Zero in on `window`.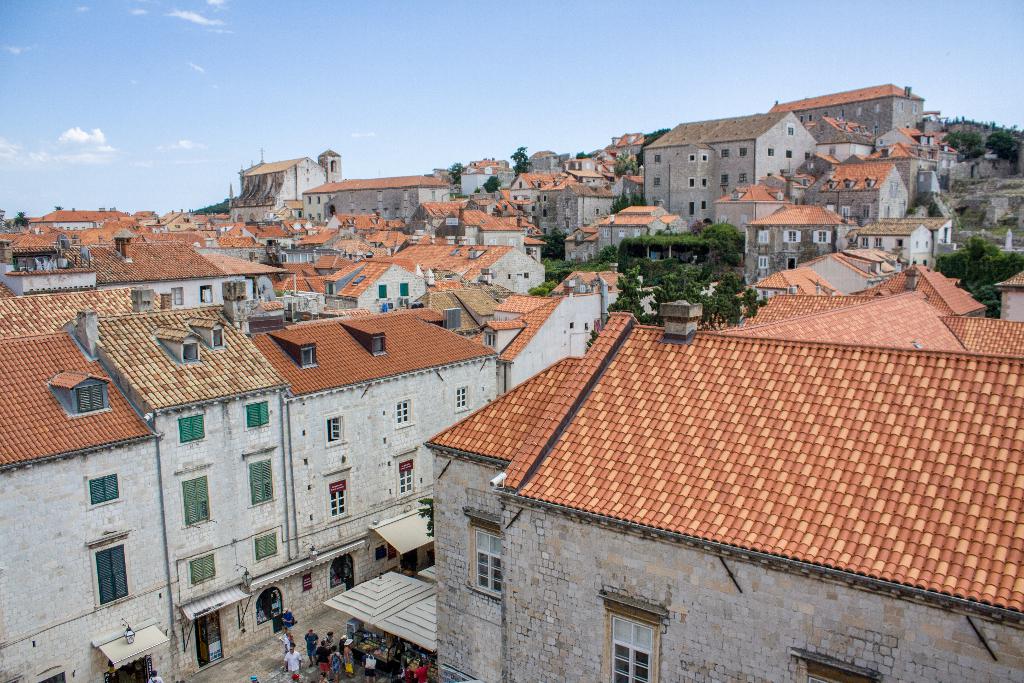
Zeroed in: [522, 270, 530, 279].
